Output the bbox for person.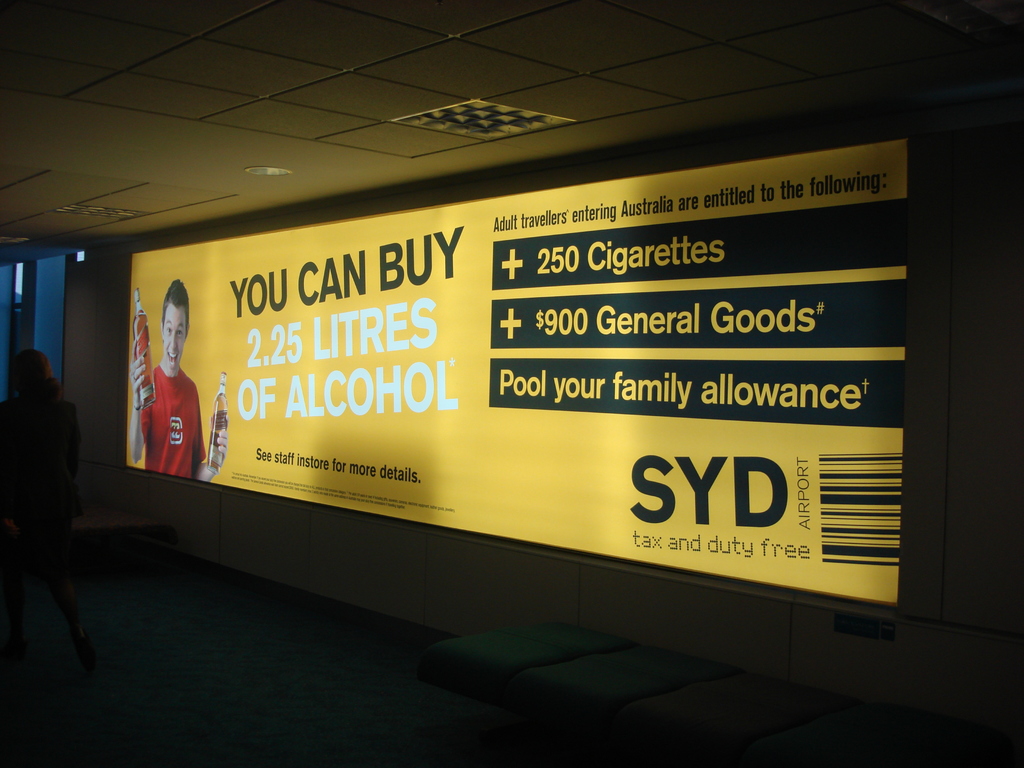
detection(127, 278, 225, 478).
